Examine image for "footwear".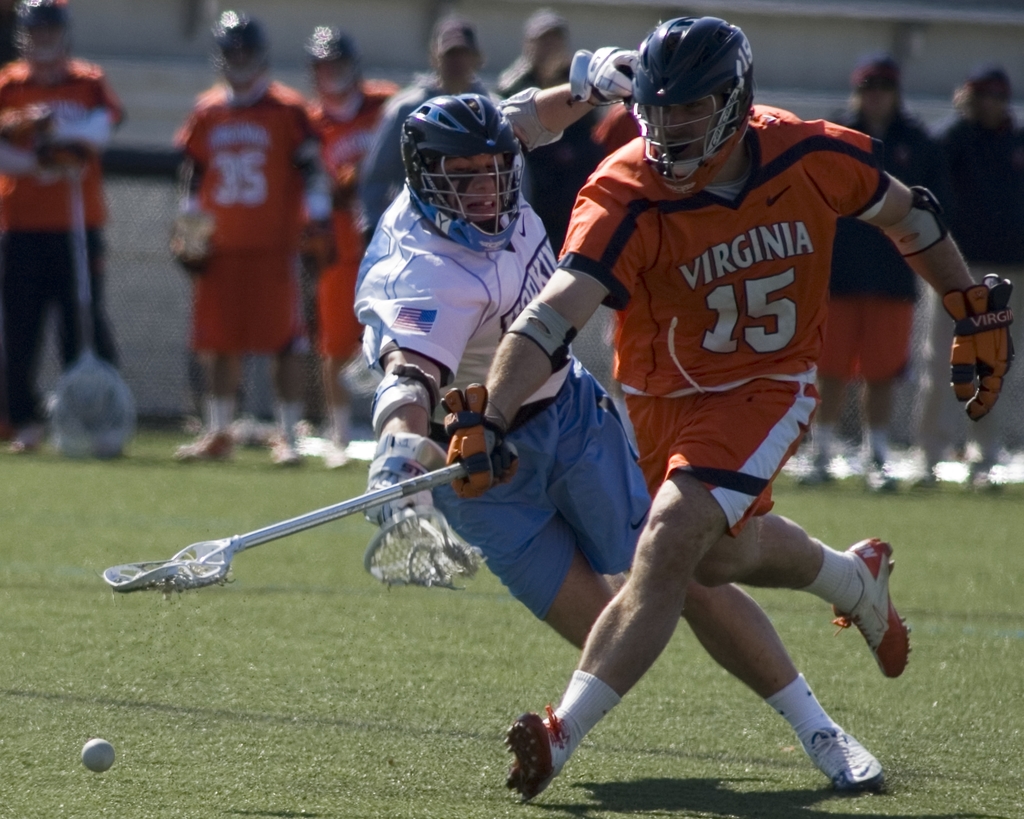
Examination result: pyautogui.locateOnScreen(502, 701, 552, 803).
